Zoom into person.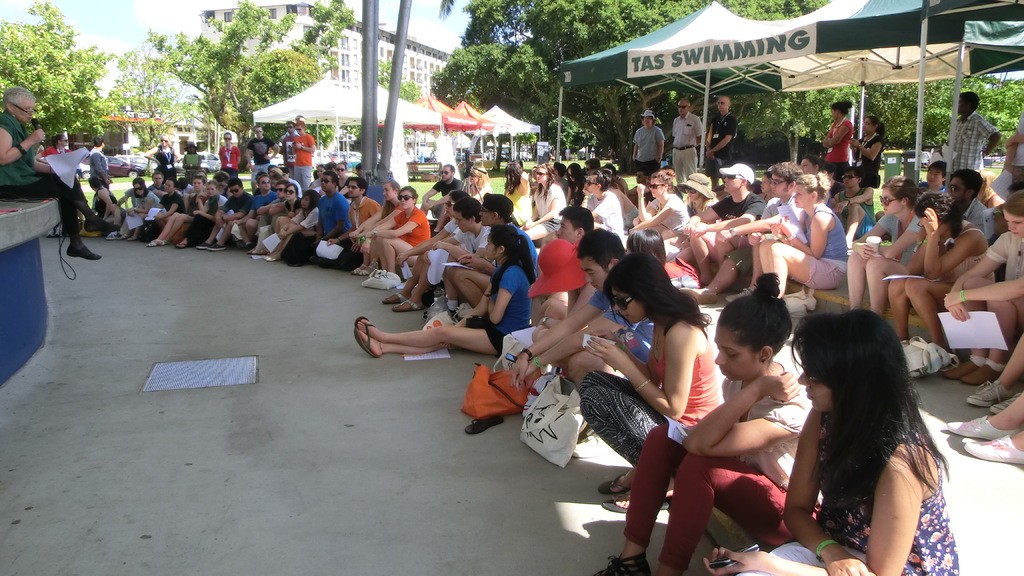
Zoom target: bbox=[0, 83, 122, 264].
